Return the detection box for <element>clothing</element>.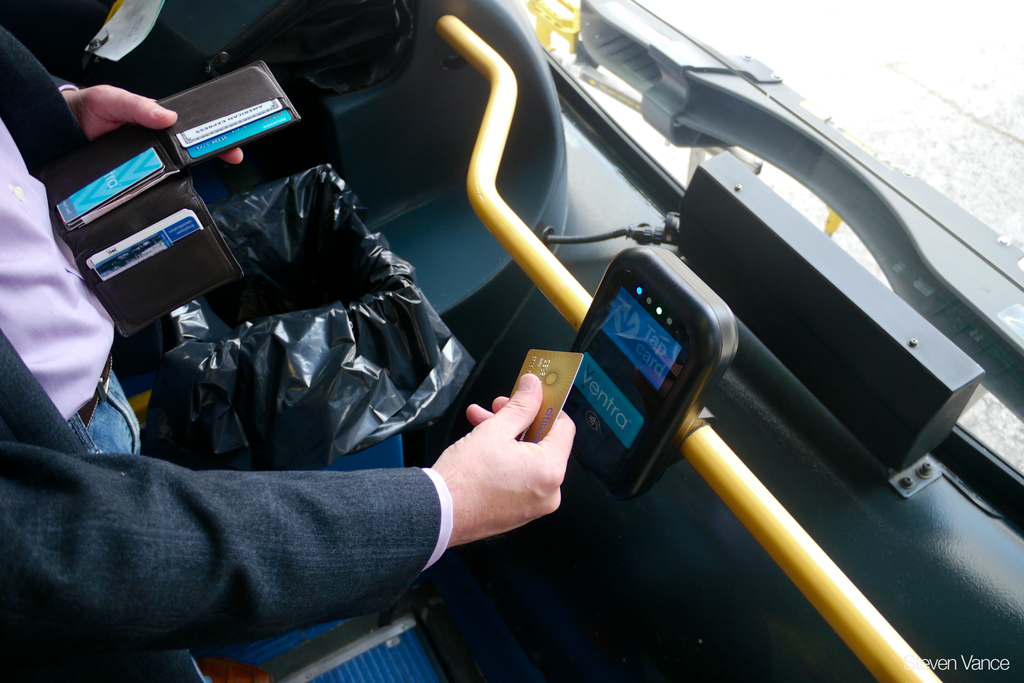
x1=0, y1=17, x2=445, y2=648.
